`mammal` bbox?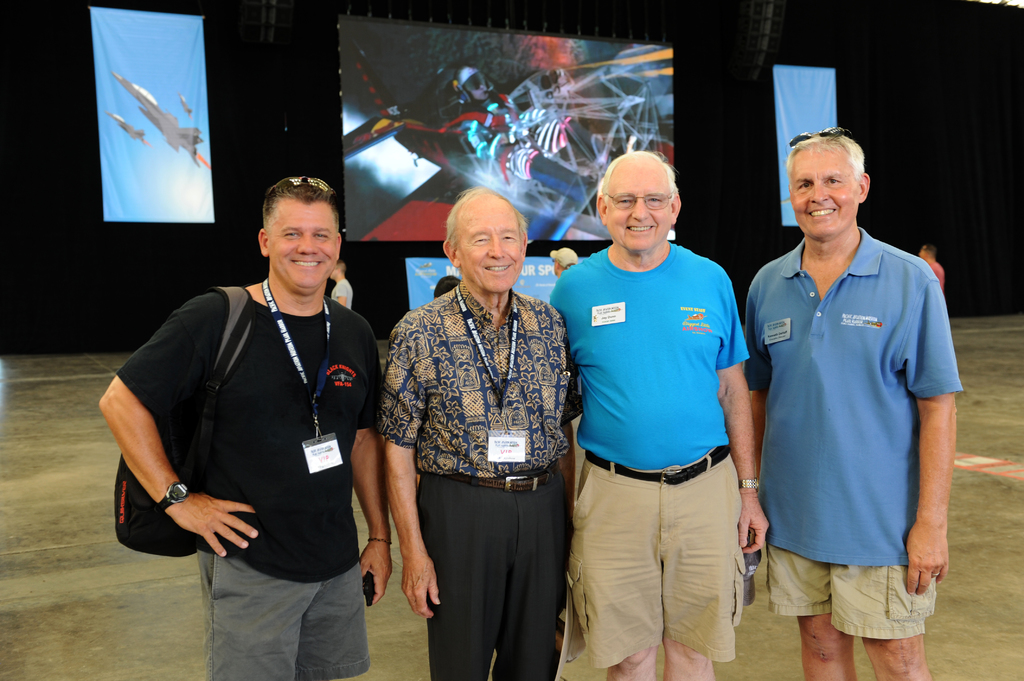
crop(377, 179, 580, 680)
